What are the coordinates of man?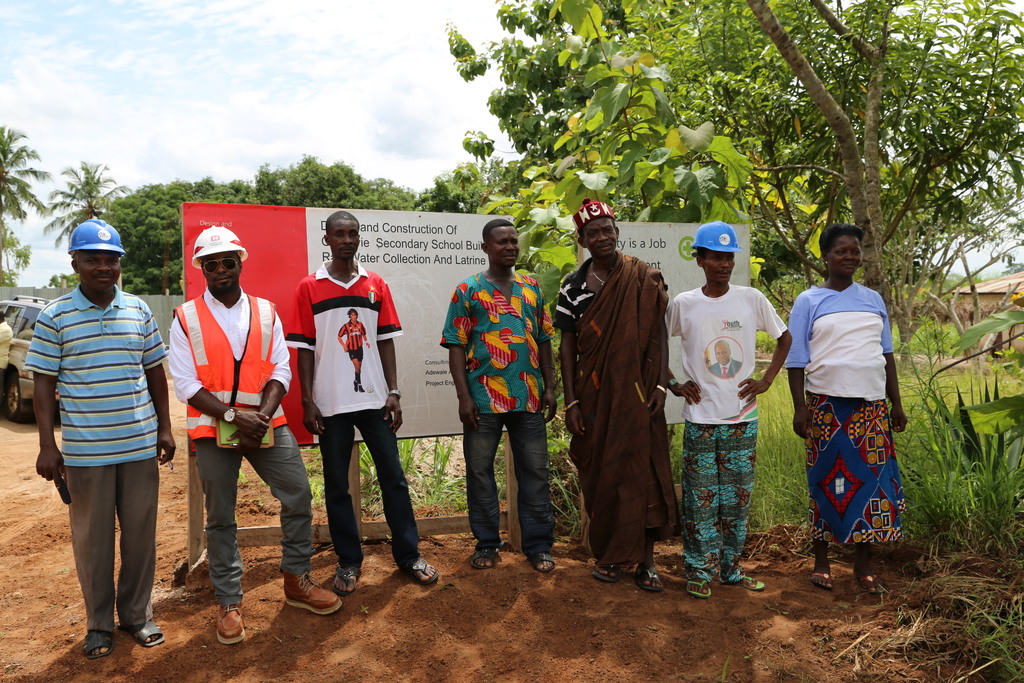
detection(712, 340, 741, 379).
